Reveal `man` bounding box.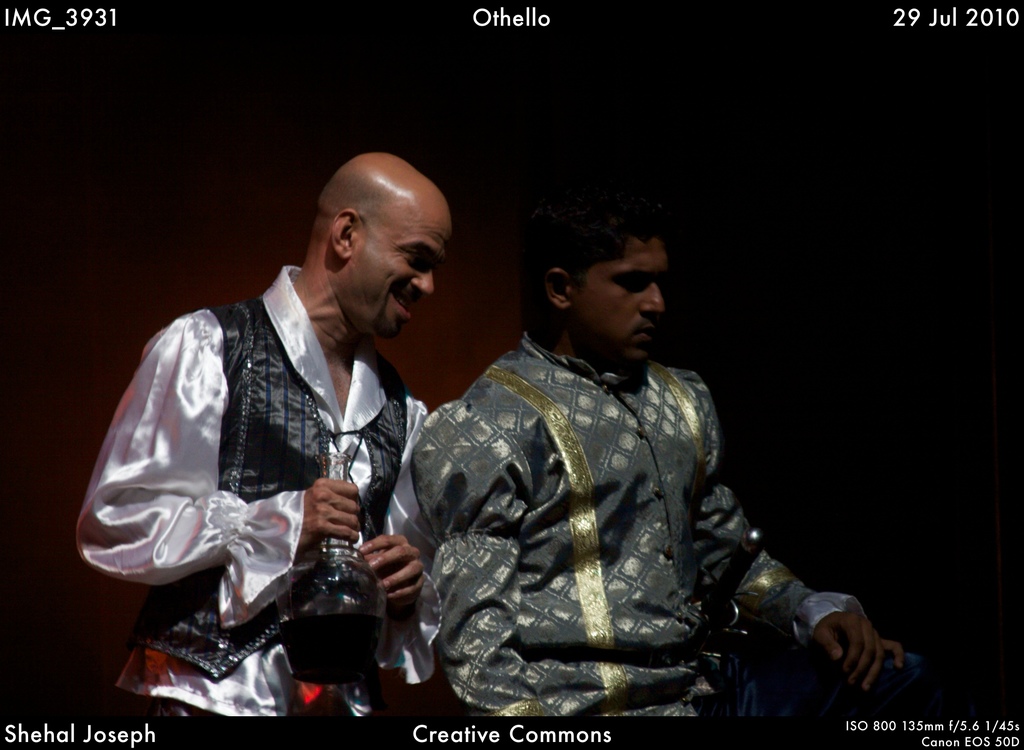
Revealed: x1=385, y1=193, x2=836, y2=749.
